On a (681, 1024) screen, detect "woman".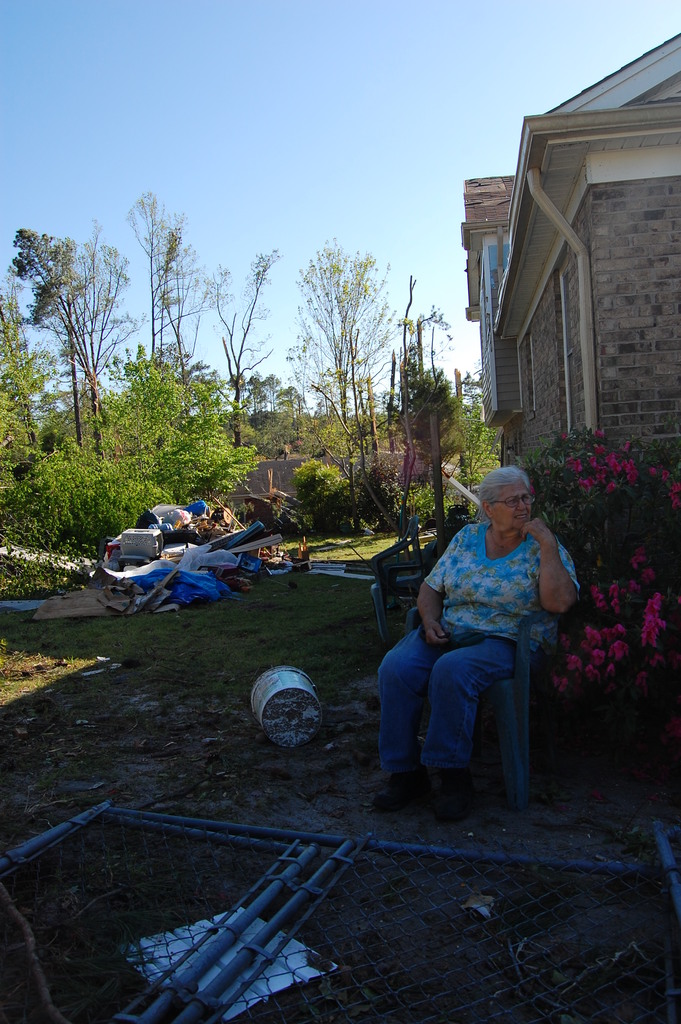
BBox(352, 465, 582, 824).
